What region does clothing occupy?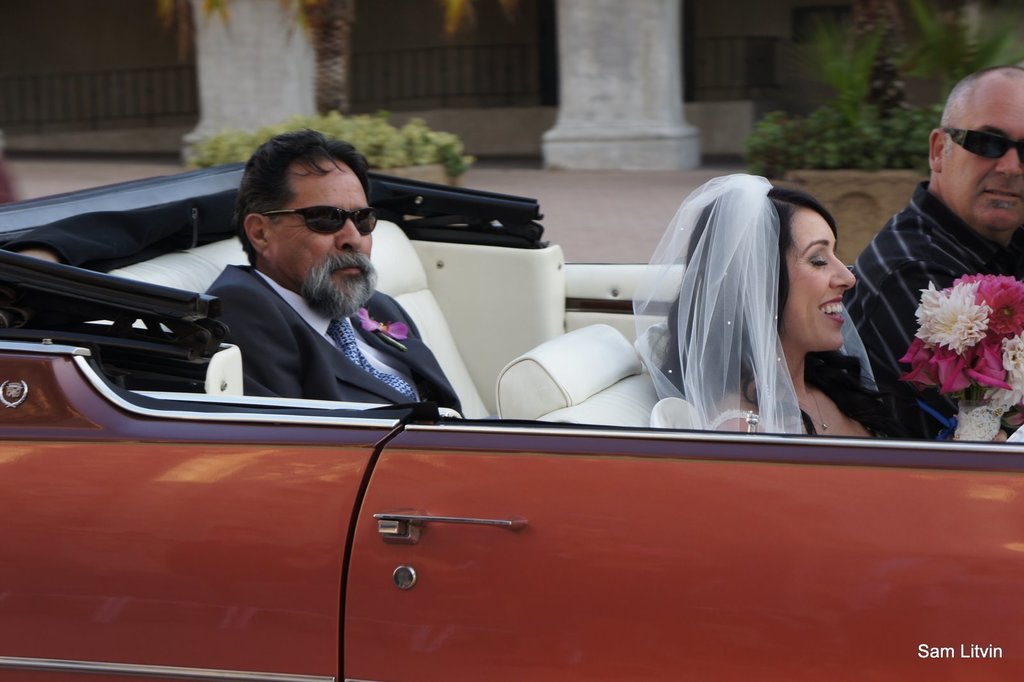
locate(846, 179, 1023, 442).
